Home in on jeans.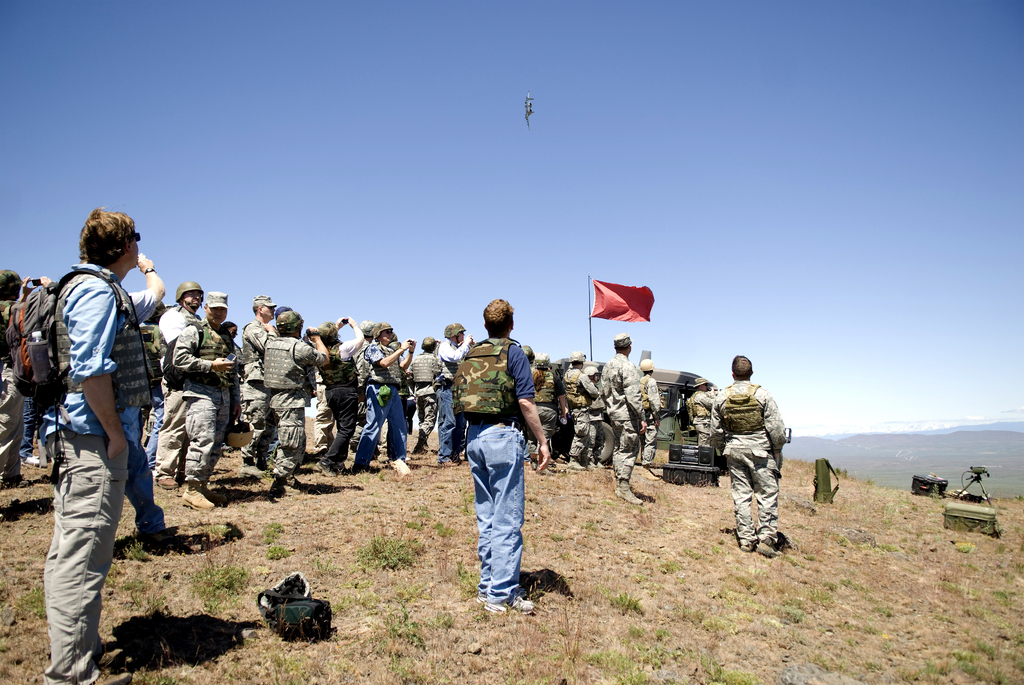
Homed in at l=438, t=388, r=454, b=462.
